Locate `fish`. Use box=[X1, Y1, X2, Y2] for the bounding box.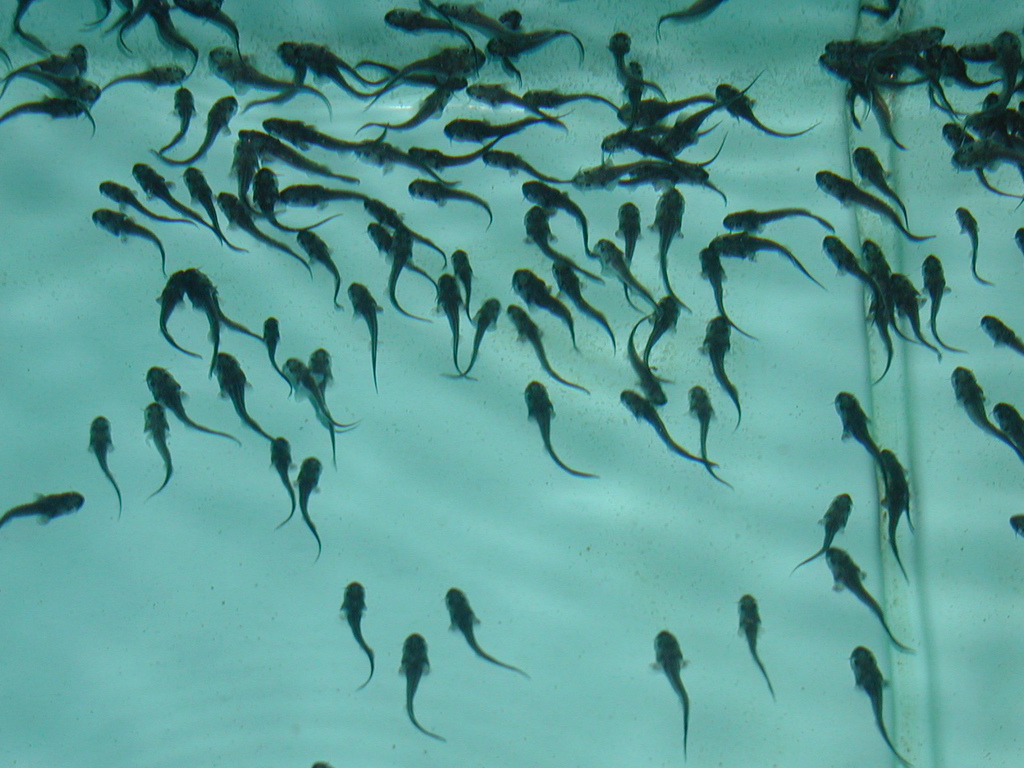
box=[102, 180, 202, 225].
